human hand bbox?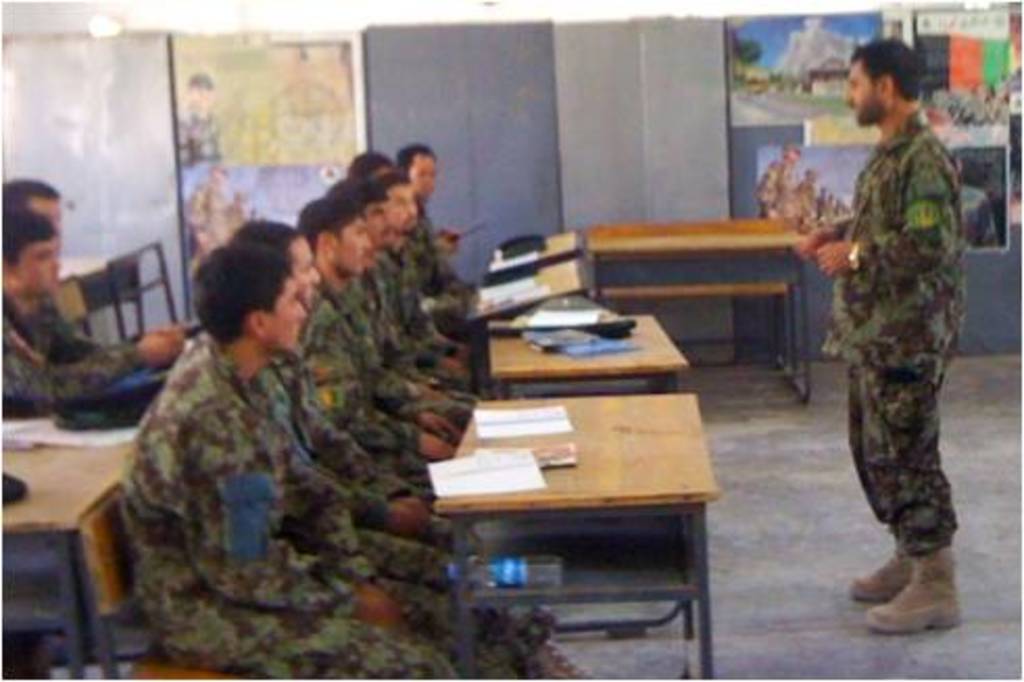
(390,492,430,534)
